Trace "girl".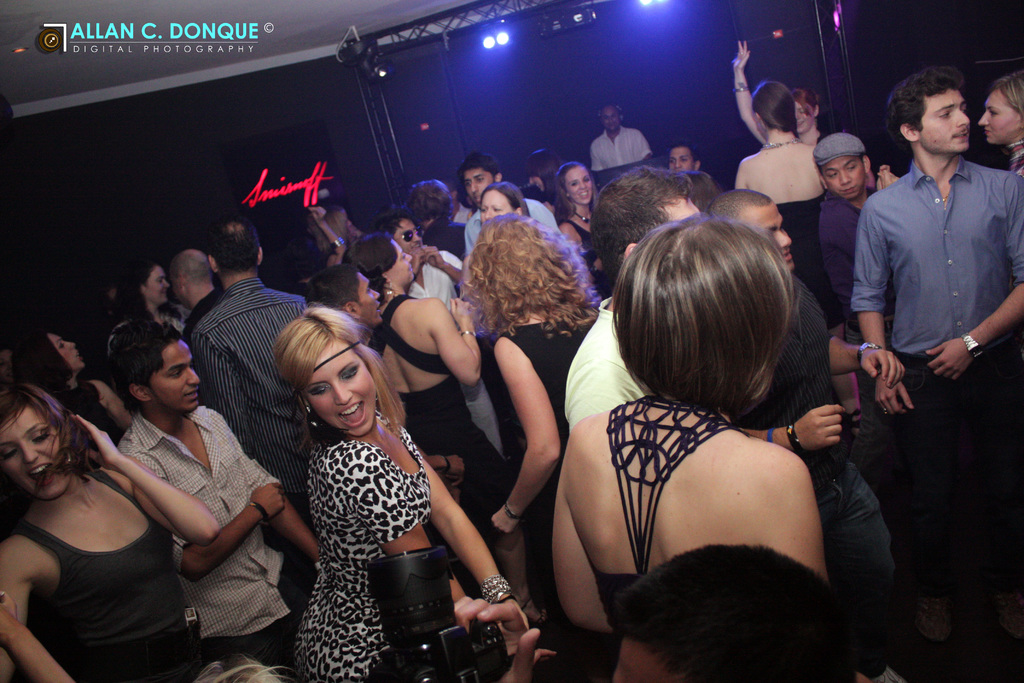
Traced to x1=730, y1=75, x2=832, y2=331.
